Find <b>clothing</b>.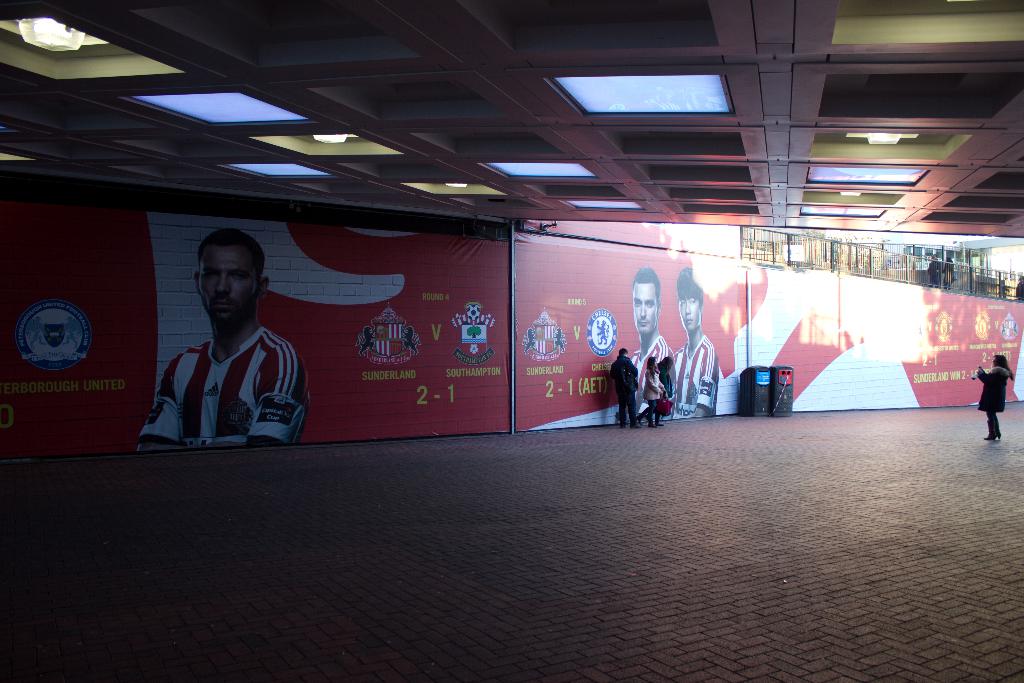
{"x1": 640, "y1": 366, "x2": 666, "y2": 424}.
